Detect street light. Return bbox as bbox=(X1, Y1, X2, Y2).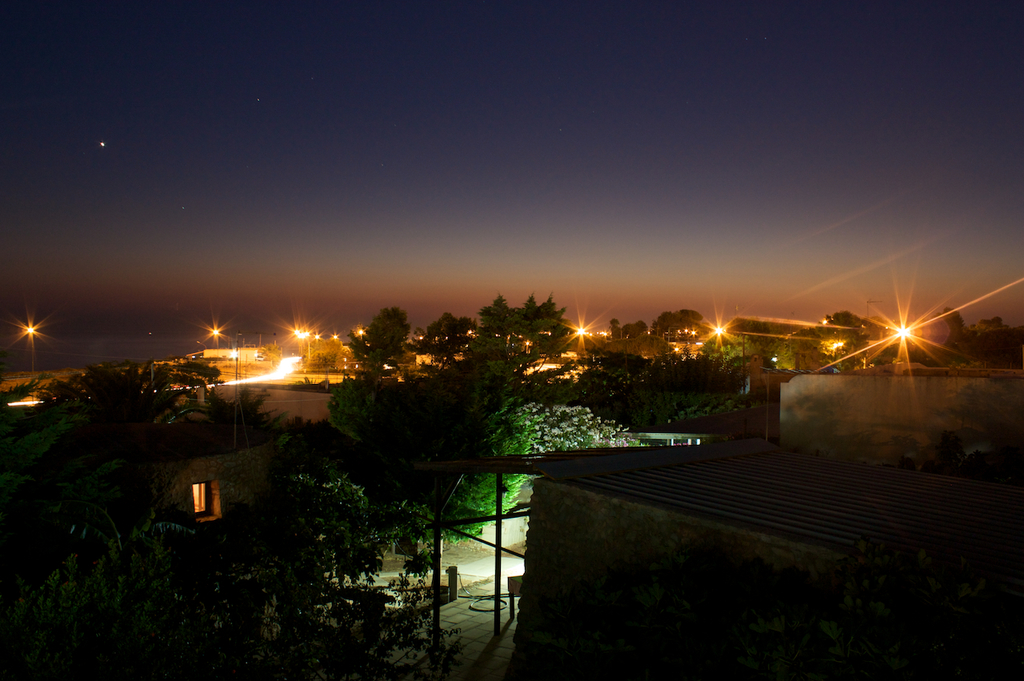
bbox=(210, 325, 220, 357).
